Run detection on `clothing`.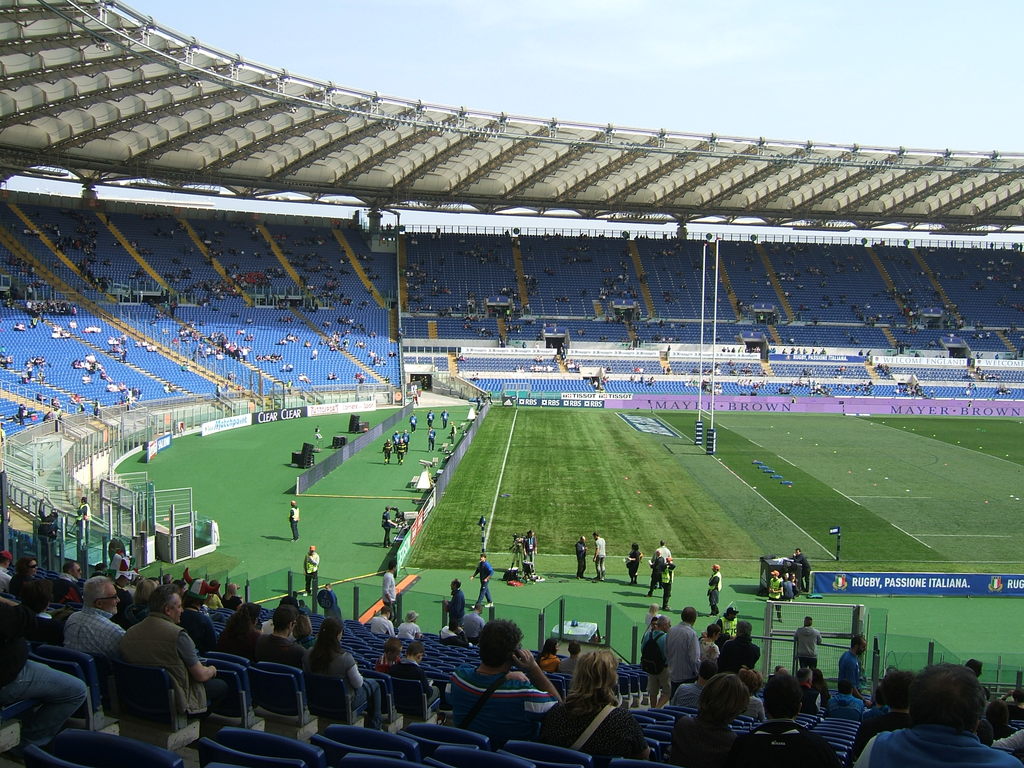
Result: crop(702, 636, 722, 662).
